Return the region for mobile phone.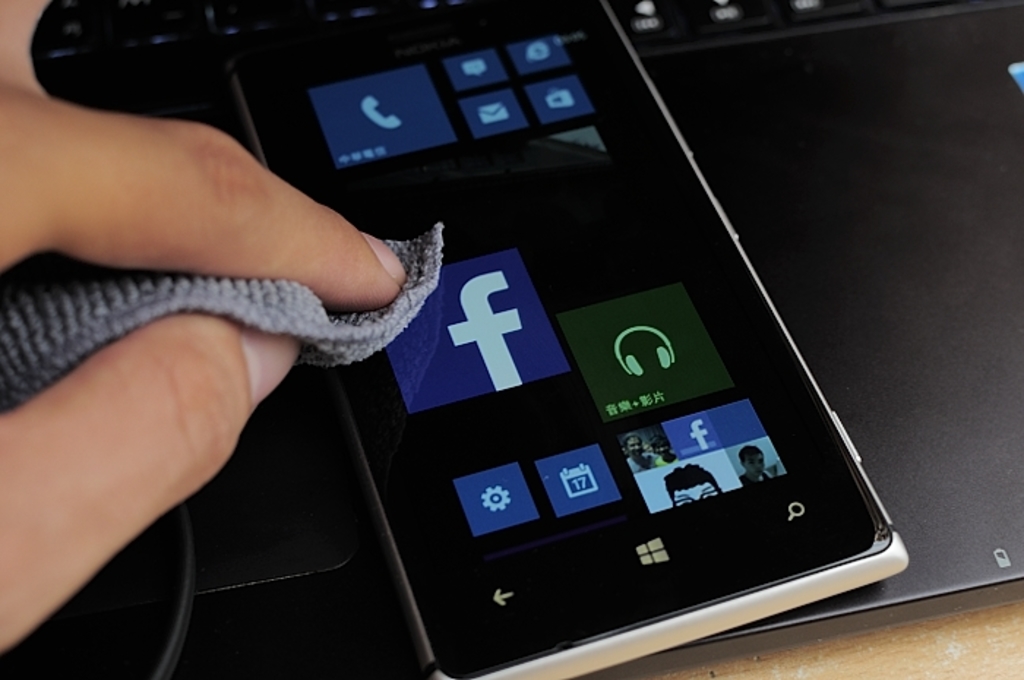
244,53,901,660.
